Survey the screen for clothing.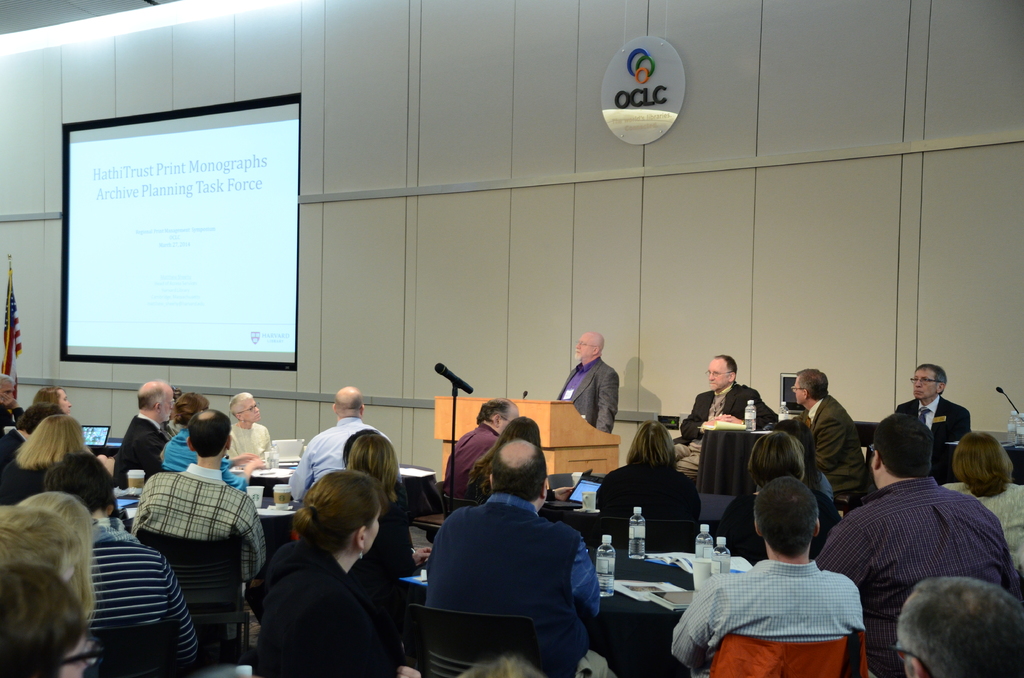
Survey found: detection(116, 412, 168, 489).
